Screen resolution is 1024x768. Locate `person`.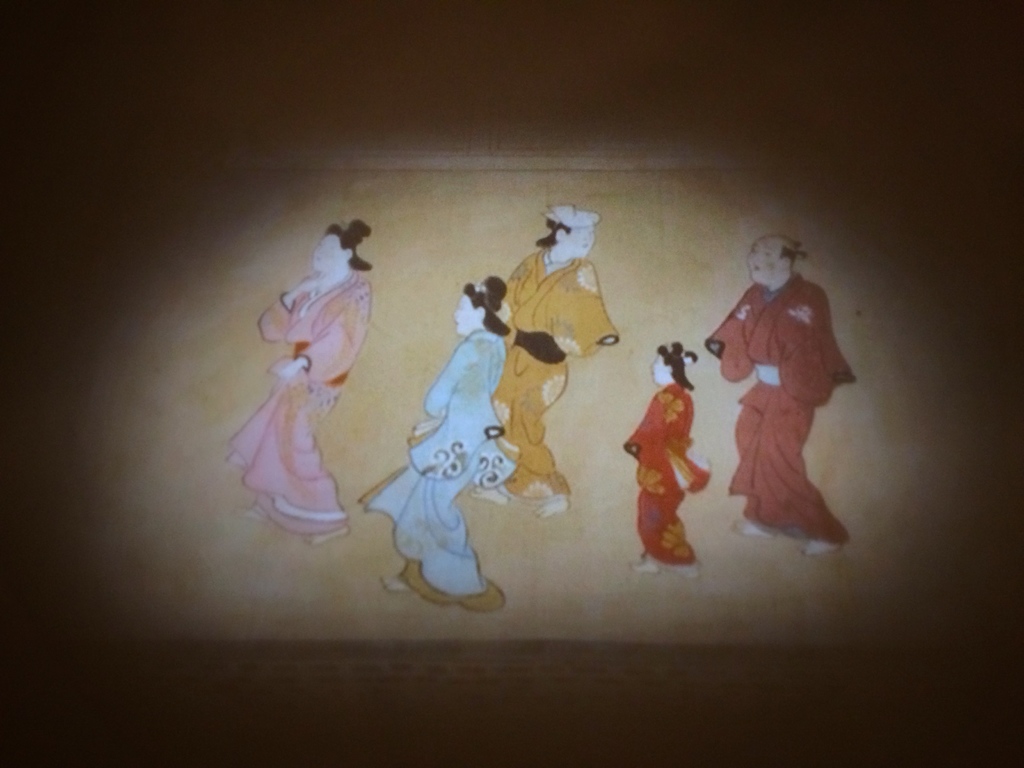
rect(502, 204, 613, 515).
